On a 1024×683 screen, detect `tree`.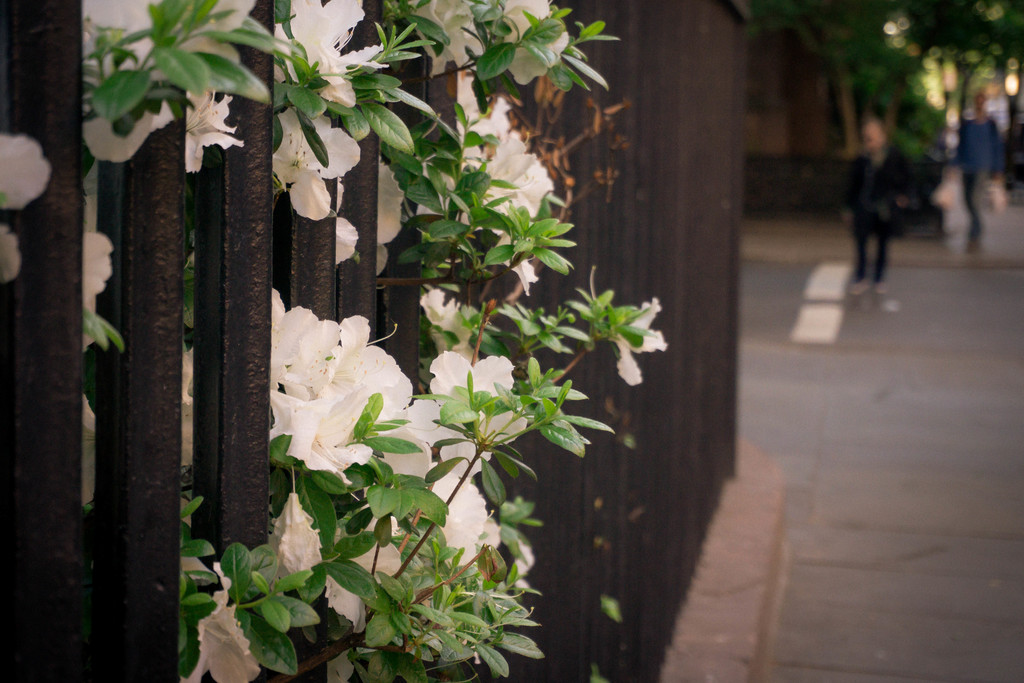
[left=0, top=0, right=666, bottom=682].
